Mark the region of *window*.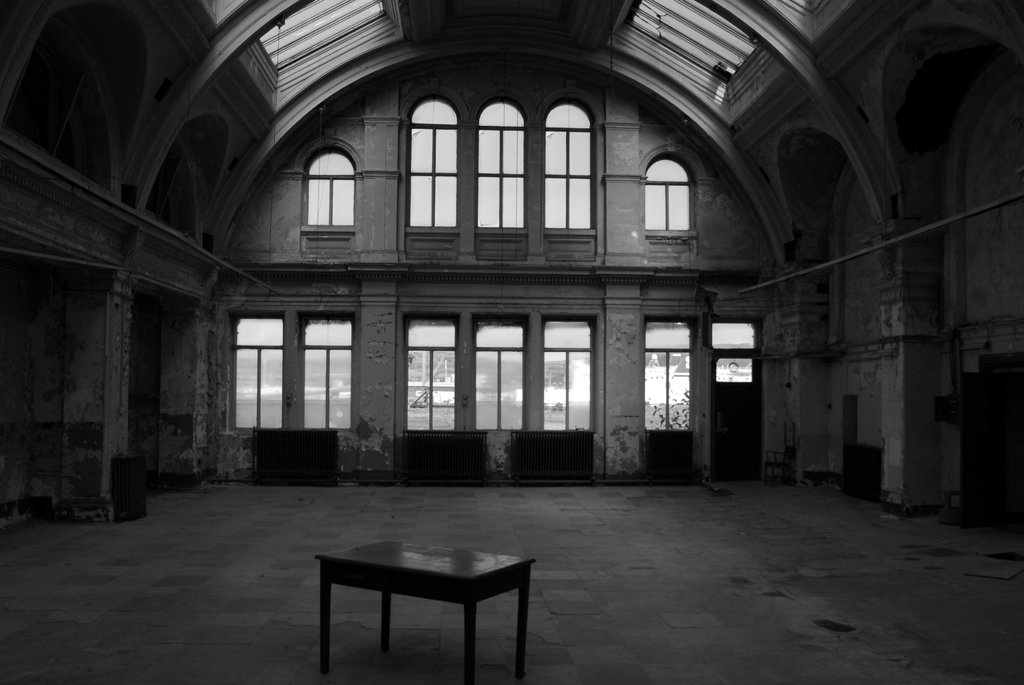
Region: {"x1": 406, "y1": 98, "x2": 455, "y2": 227}.
